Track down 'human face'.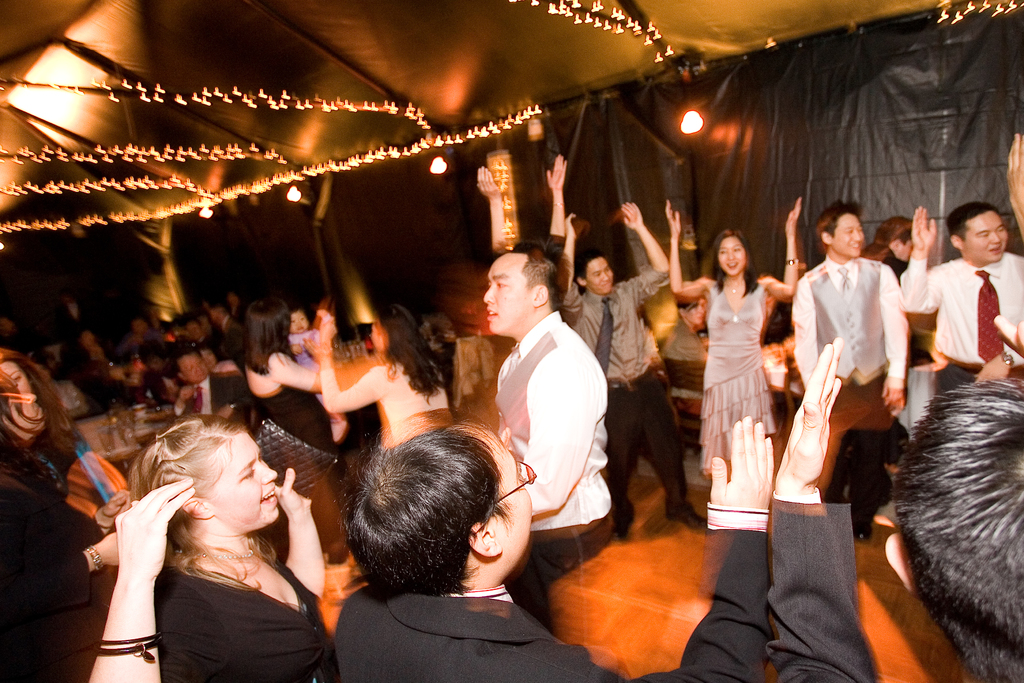
Tracked to left=963, top=210, right=1004, bottom=262.
